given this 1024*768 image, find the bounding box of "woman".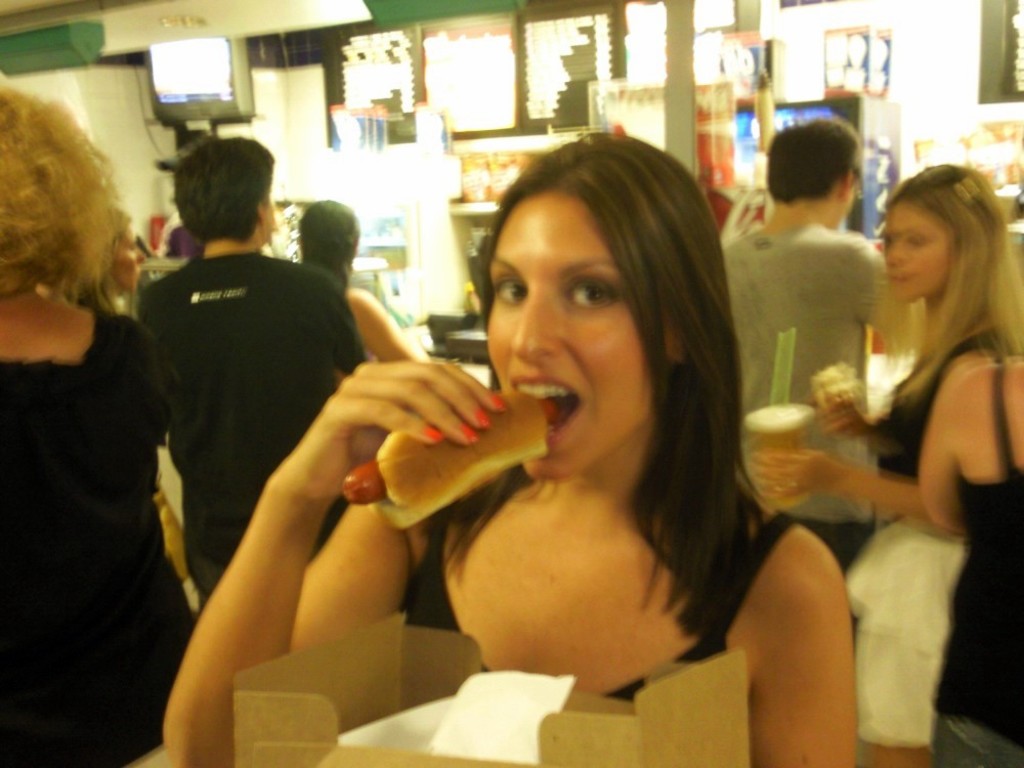
(left=294, top=198, right=421, bottom=381).
